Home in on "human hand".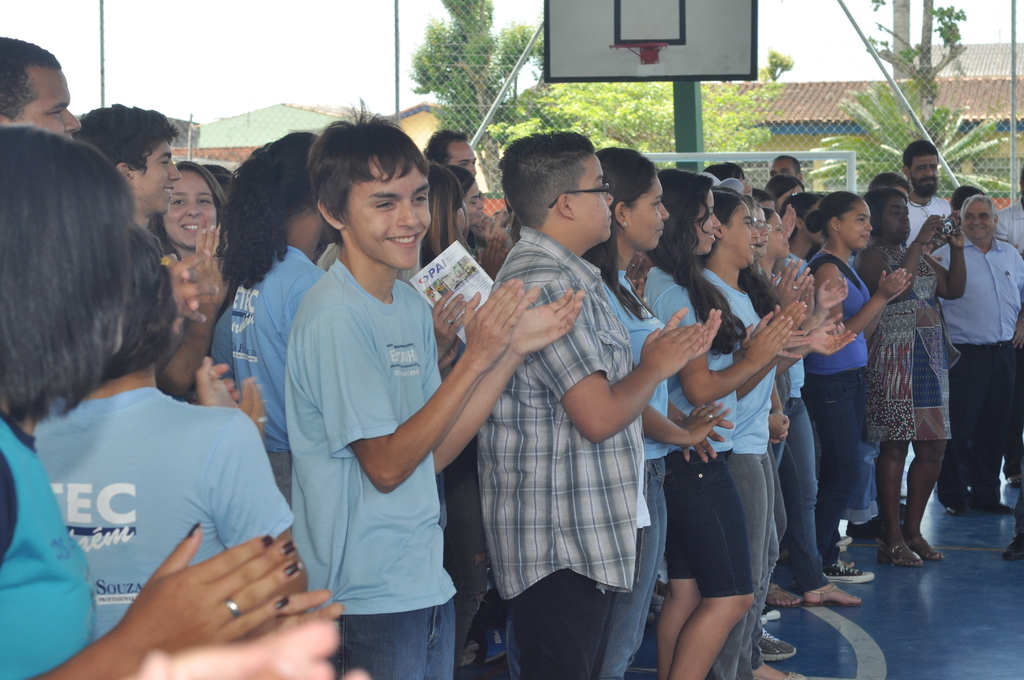
Homed in at 172:243:221:333.
